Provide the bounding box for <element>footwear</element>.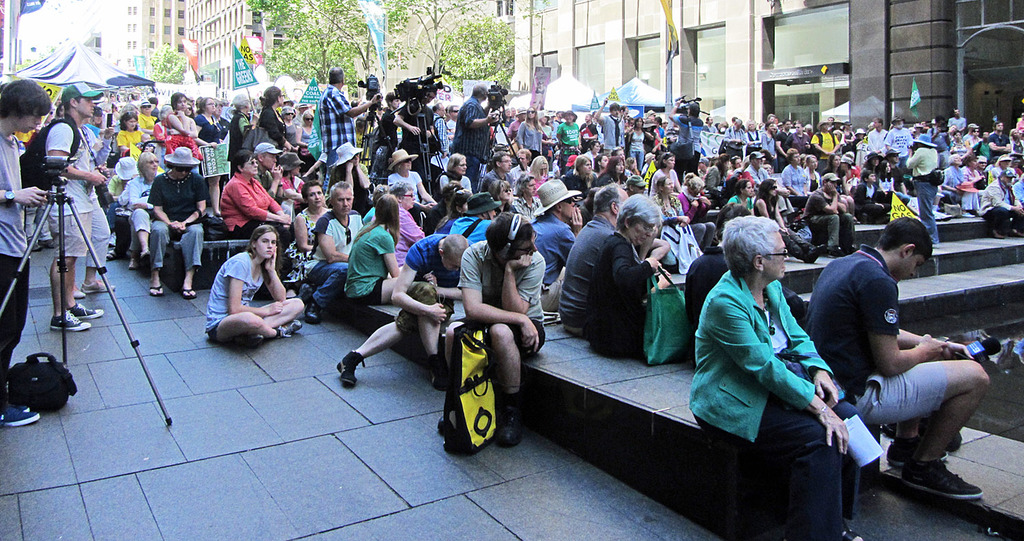
pyautogui.locateOnScreen(902, 451, 984, 509).
